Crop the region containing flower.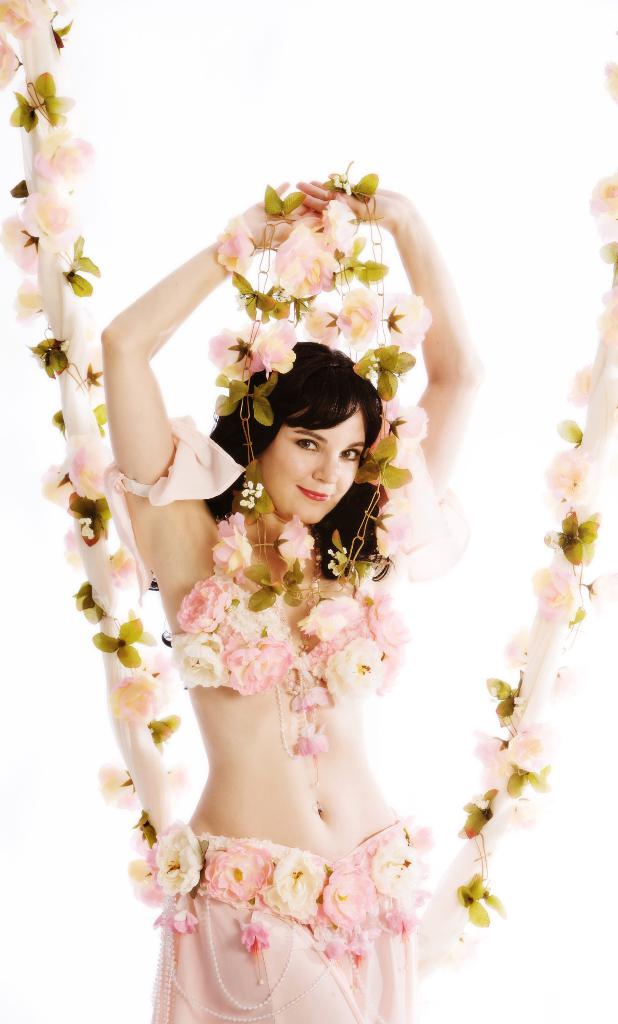
Crop region: BBox(66, 527, 86, 563).
